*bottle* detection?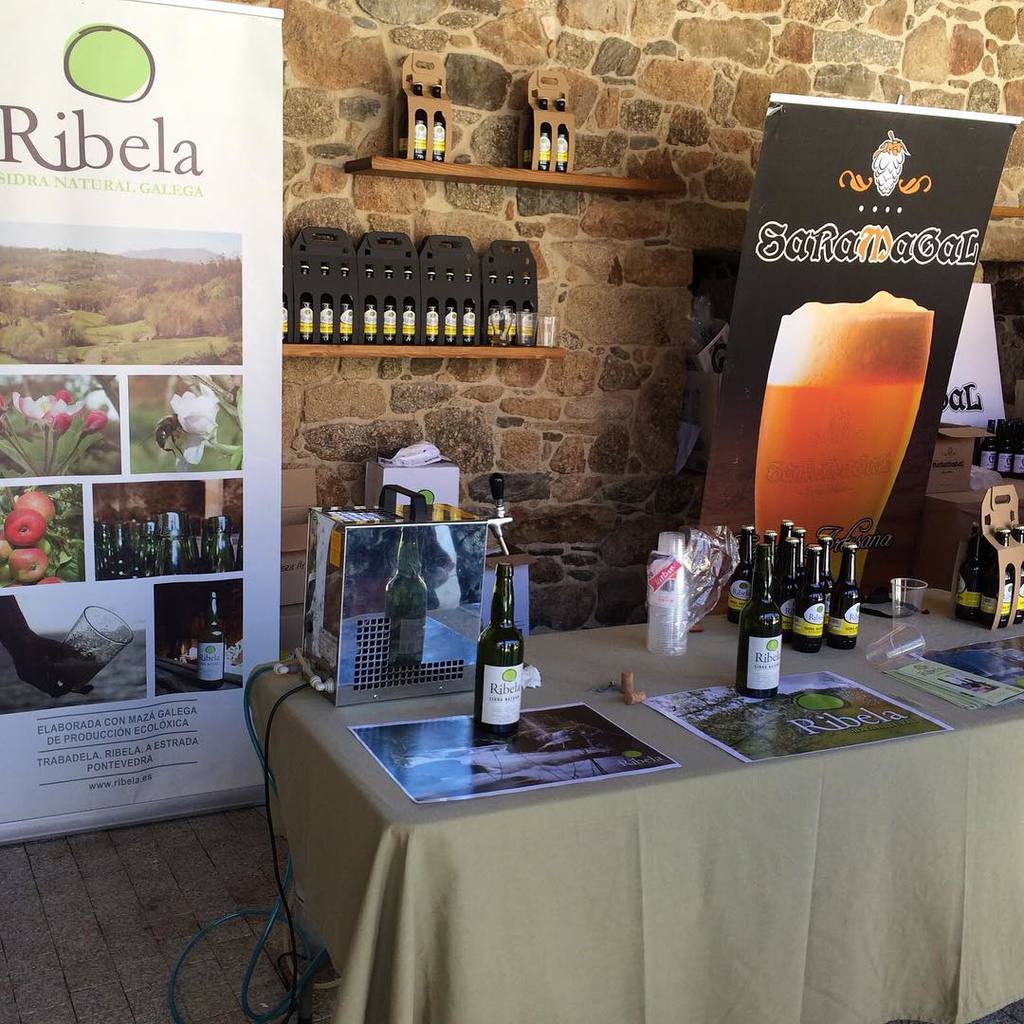
BBox(436, 298, 465, 340)
